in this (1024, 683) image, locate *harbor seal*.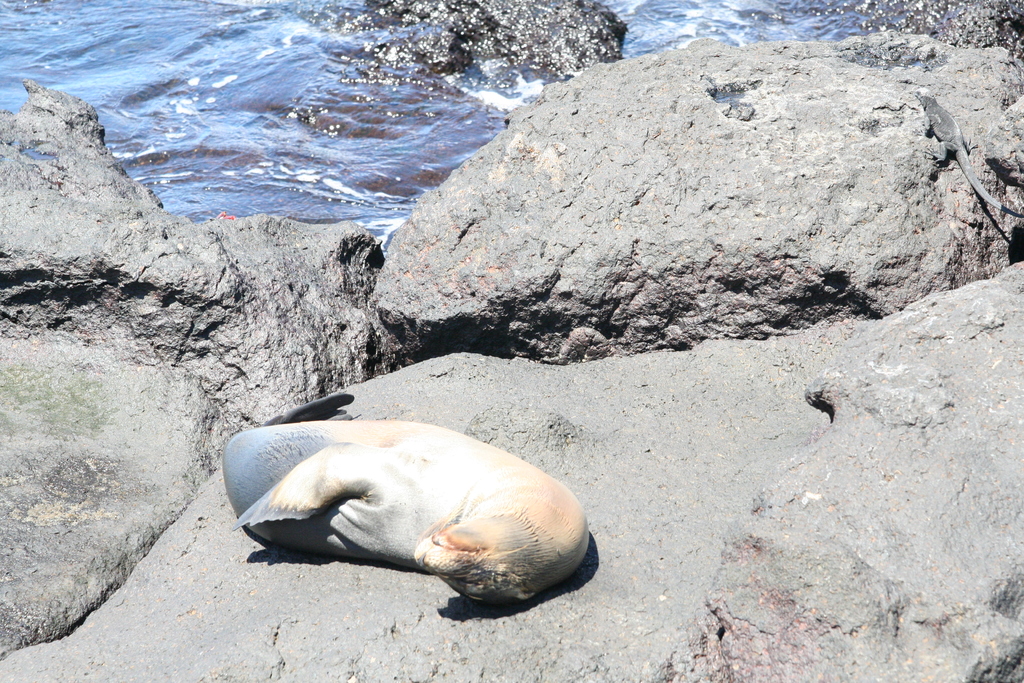
Bounding box: detection(253, 413, 584, 614).
